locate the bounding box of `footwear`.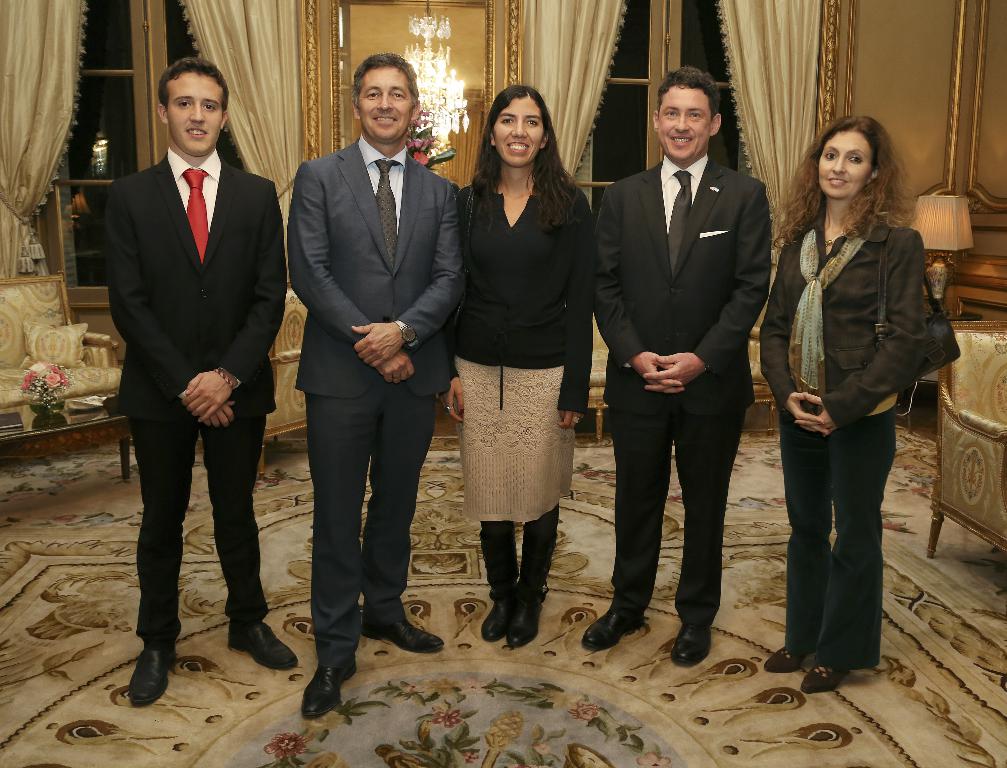
Bounding box: [x1=227, y1=612, x2=298, y2=669].
